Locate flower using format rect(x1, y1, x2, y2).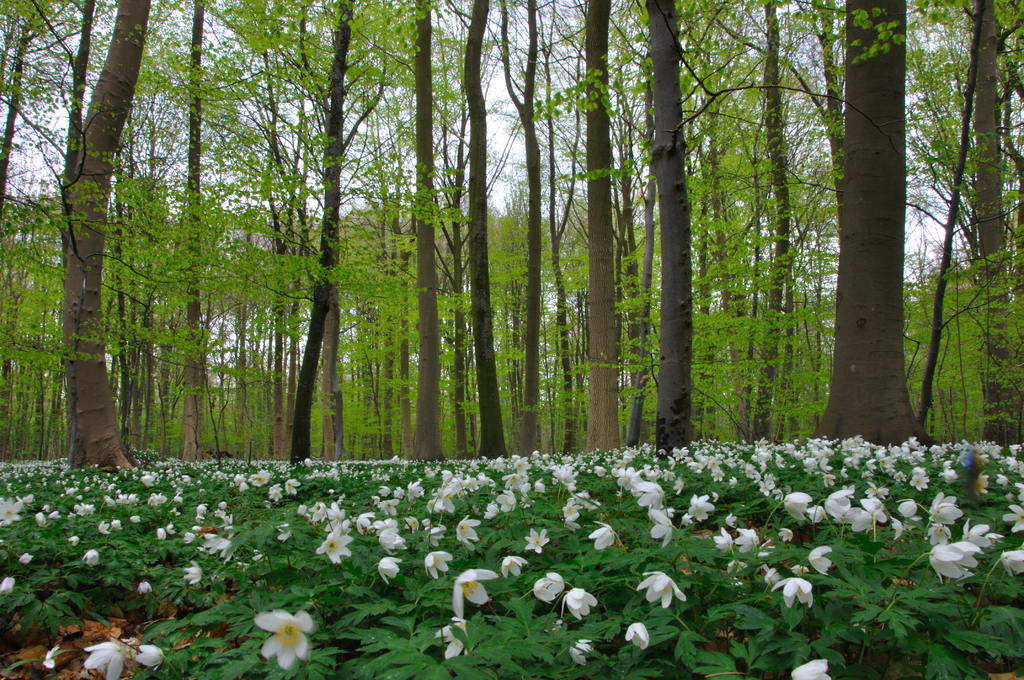
rect(480, 492, 519, 523).
